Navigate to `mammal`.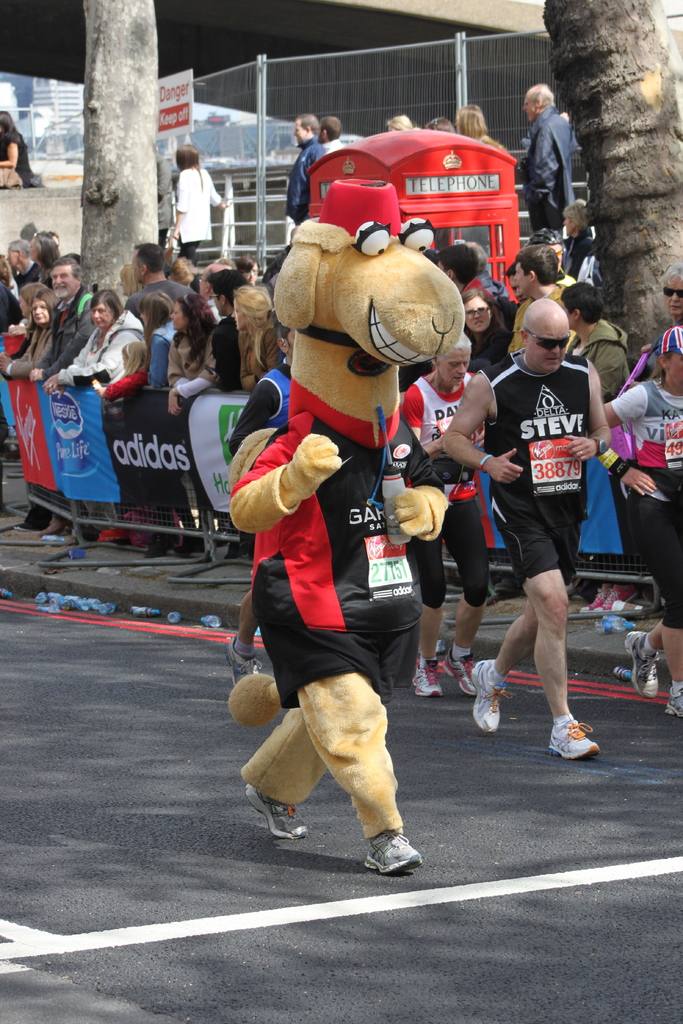
Navigation target: 164:143:226:265.
